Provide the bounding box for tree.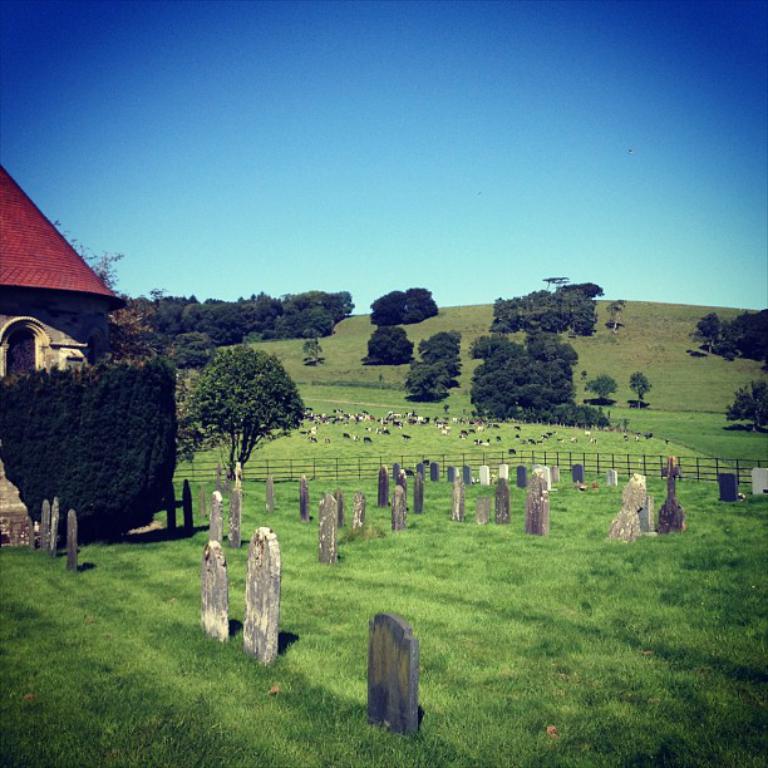
<box>370,289,442,330</box>.
